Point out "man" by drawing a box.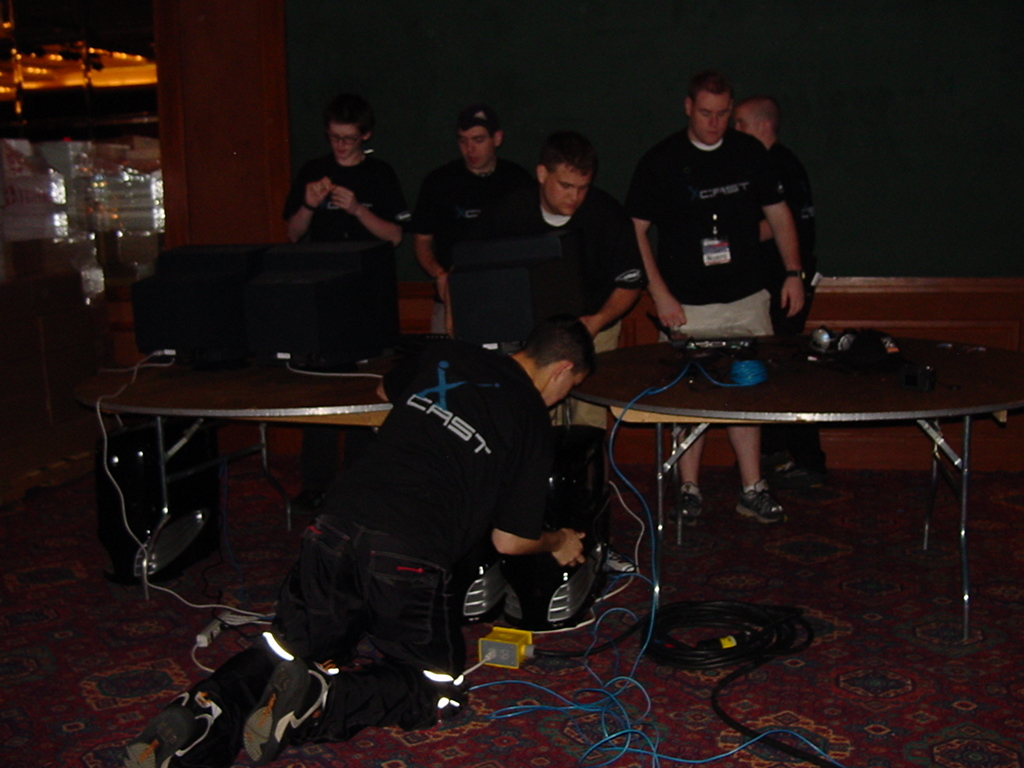
box=[635, 65, 802, 529].
